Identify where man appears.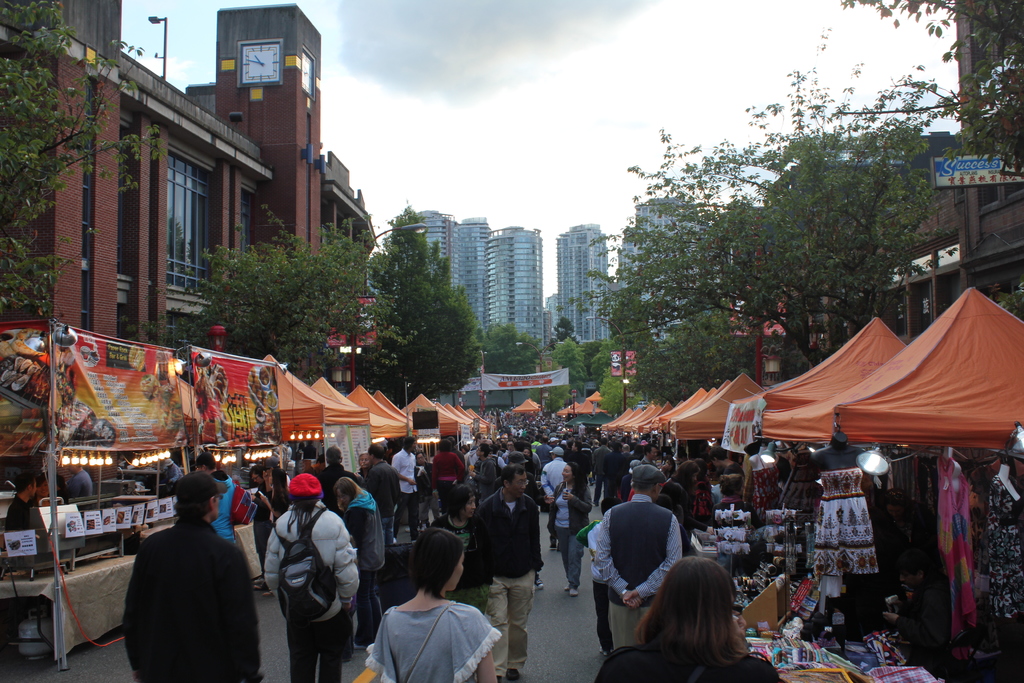
Appears at [left=359, top=441, right=404, bottom=541].
